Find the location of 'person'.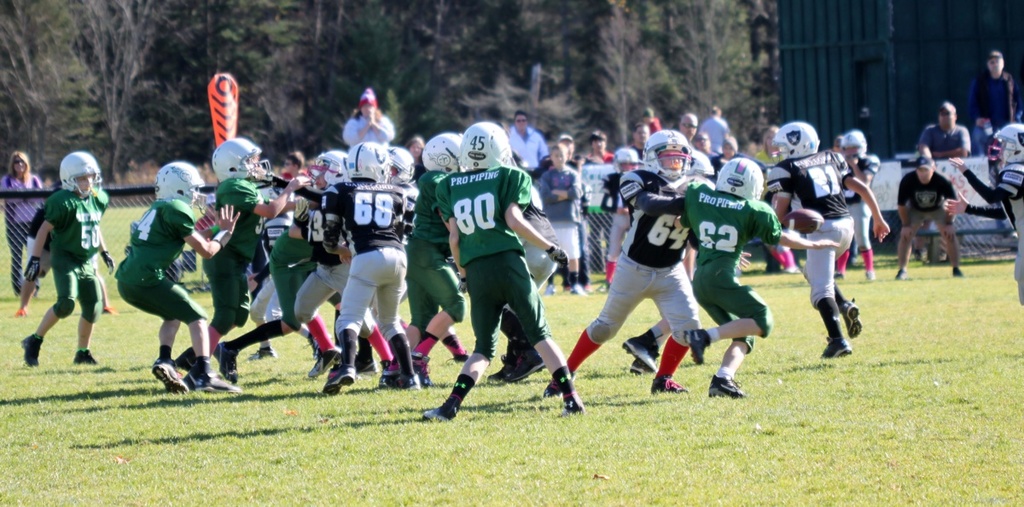
Location: [540, 142, 586, 303].
